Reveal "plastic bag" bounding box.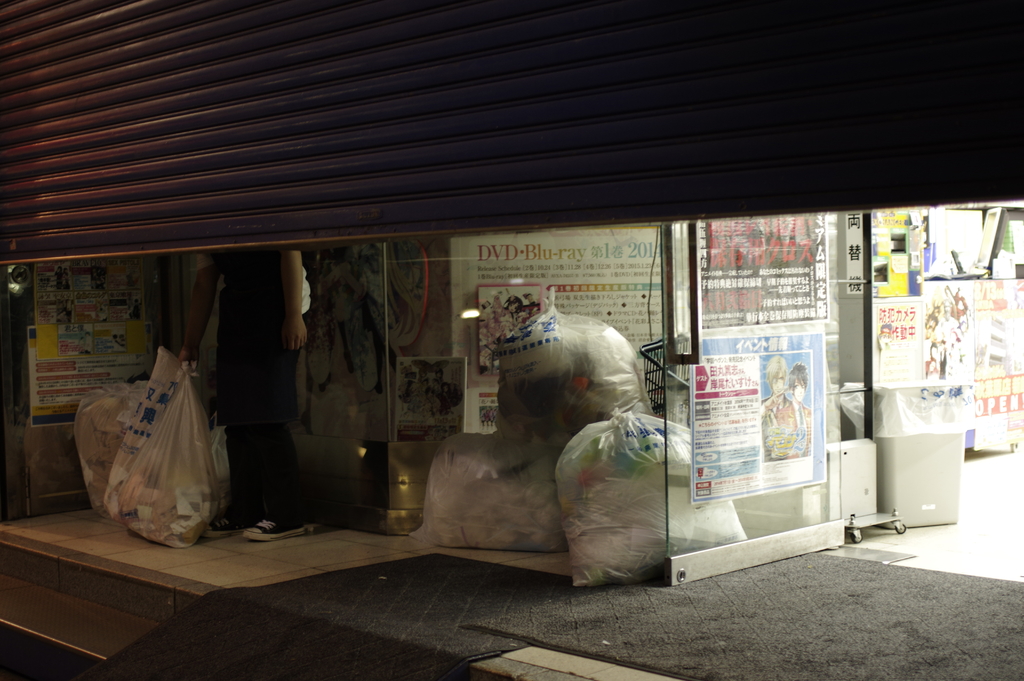
Revealed: 106/356/221/549.
